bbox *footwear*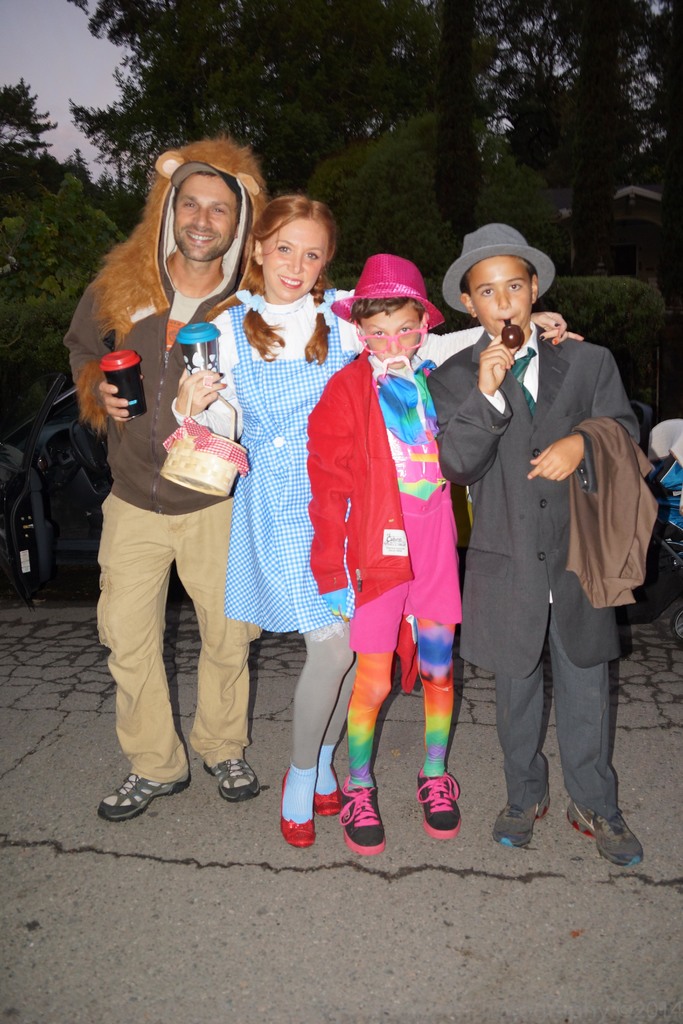
194/736/256/803
